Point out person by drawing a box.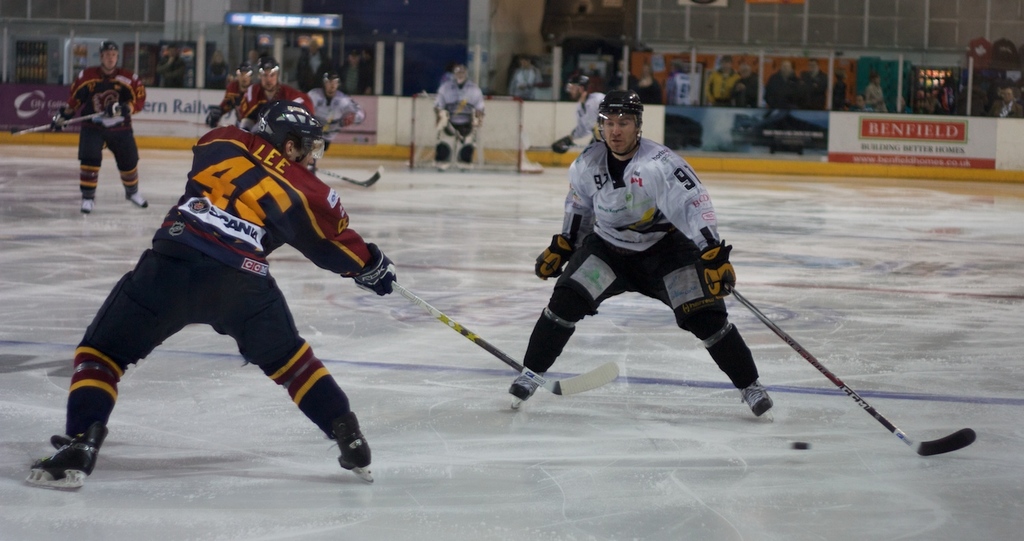
x1=44, y1=42, x2=149, y2=210.
